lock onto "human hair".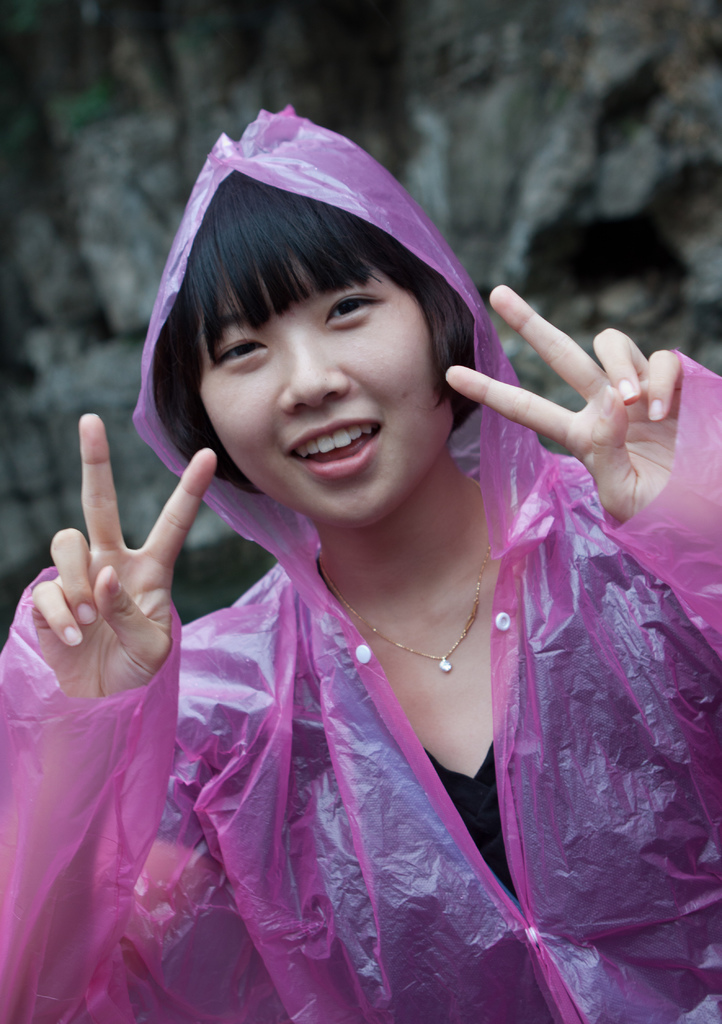
Locked: 136, 120, 523, 511.
